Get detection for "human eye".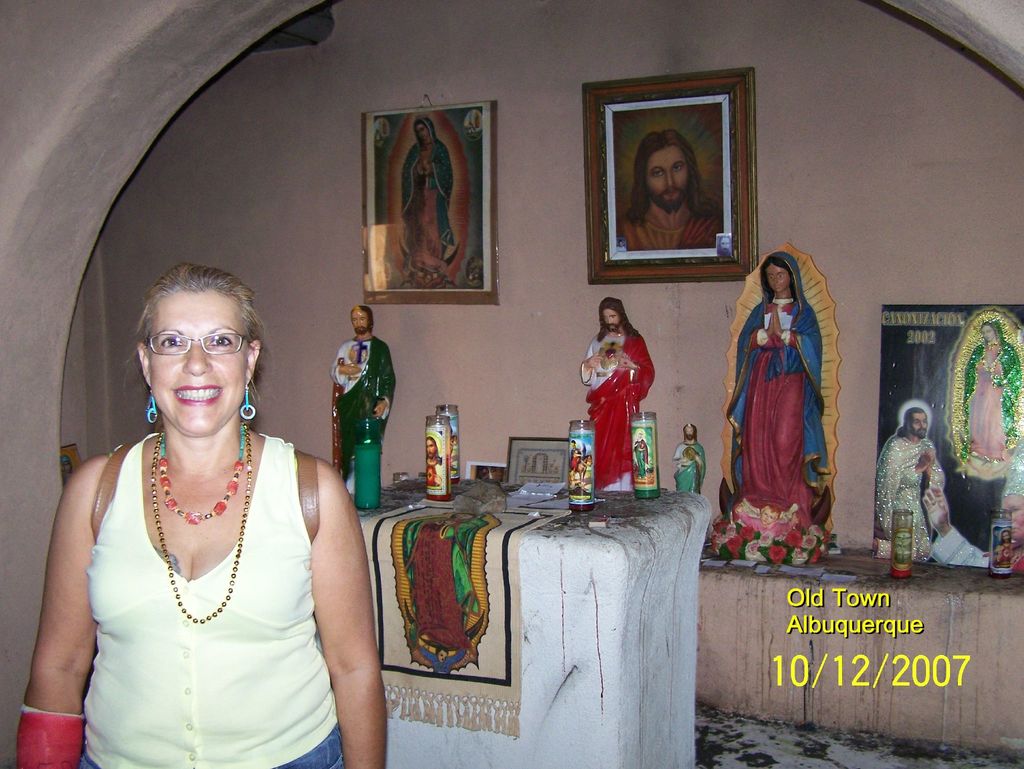
Detection: rect(652, 168, 664, 179).
